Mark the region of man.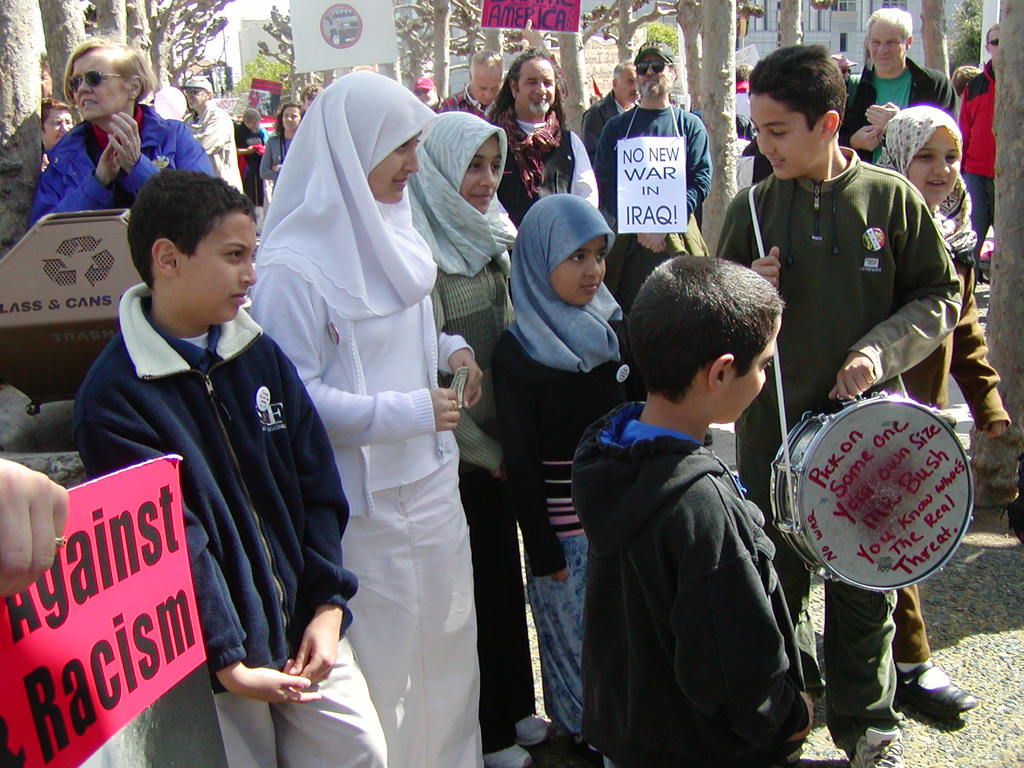
Region: region(564, 252, 821, 767).
